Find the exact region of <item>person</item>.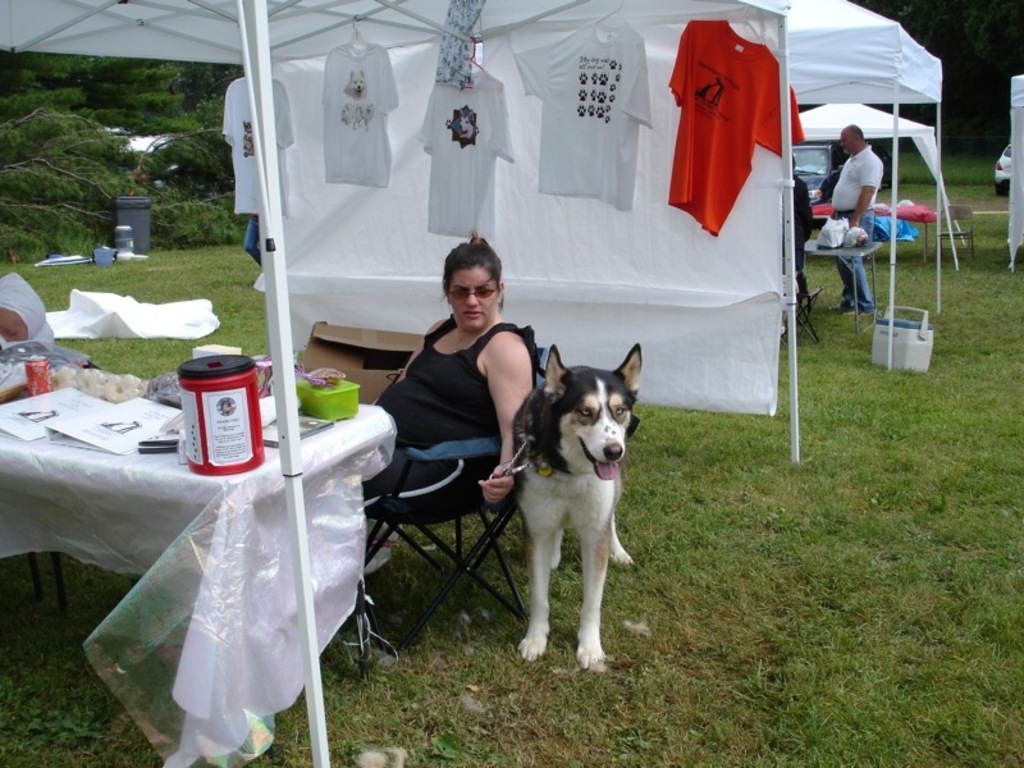
Exact region: region(791, 127, 818, 310).
